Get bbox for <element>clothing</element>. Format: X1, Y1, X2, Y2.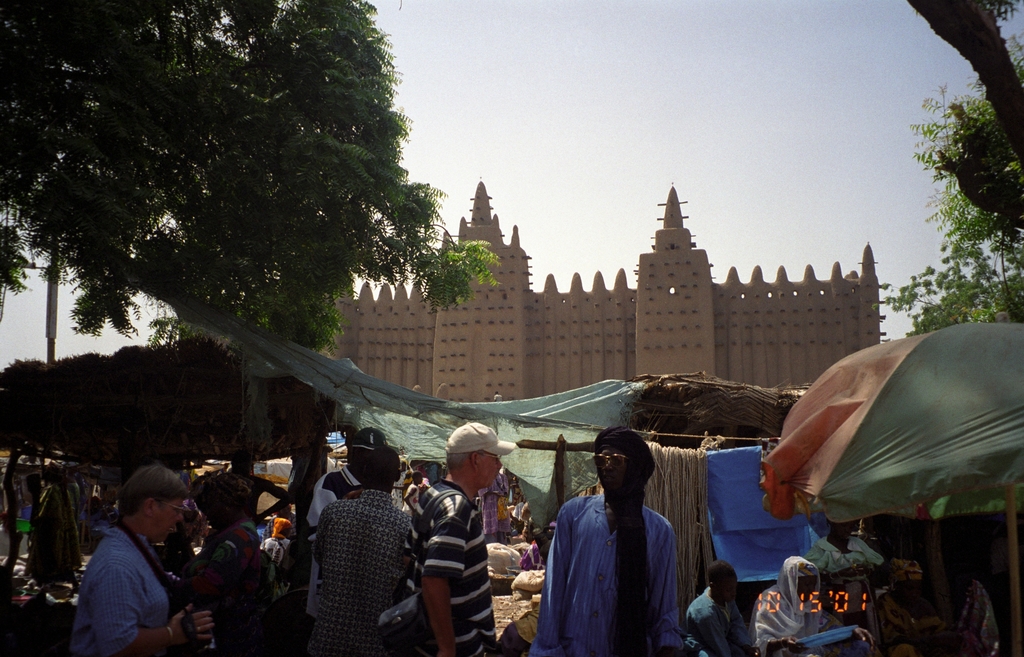
54, 527, 168, 656.
